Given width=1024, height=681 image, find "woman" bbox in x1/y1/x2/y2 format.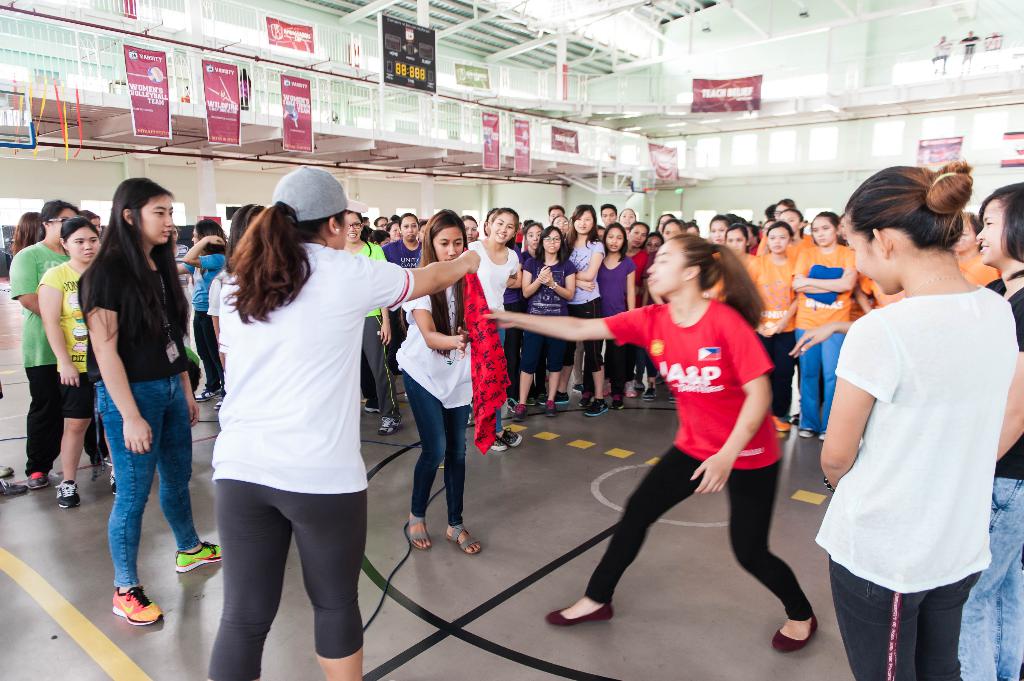
485/230/813/657.
